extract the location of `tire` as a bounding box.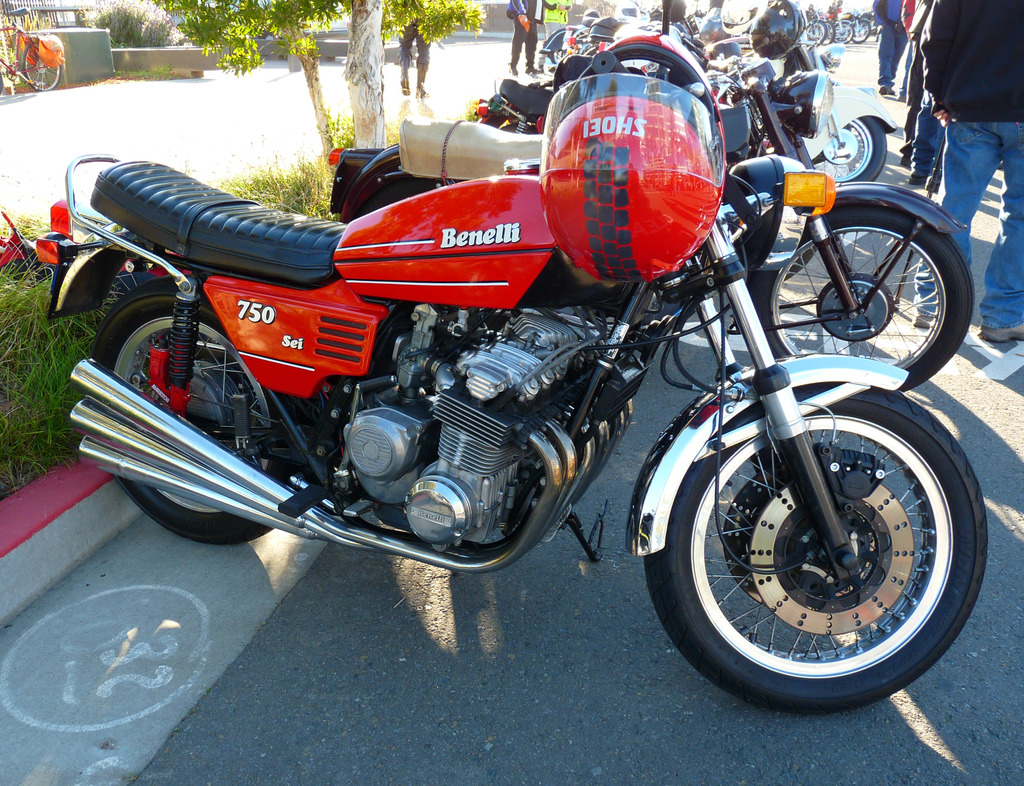
select_region(774, 117, 885, 189).
